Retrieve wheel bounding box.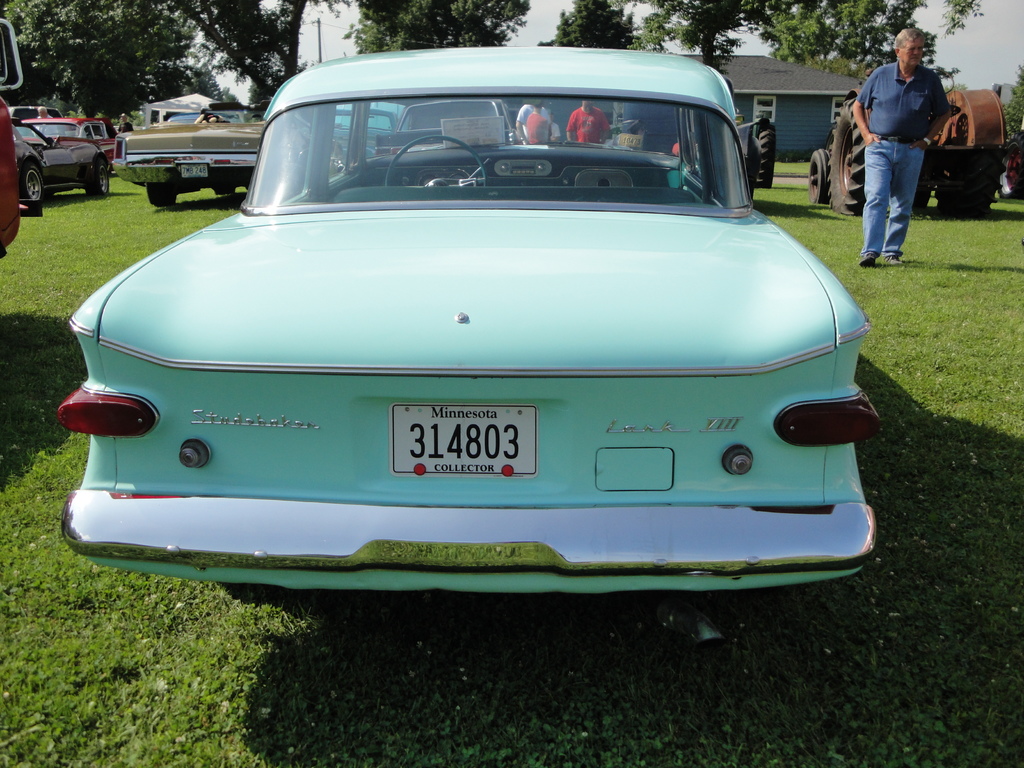
Bounding box: locate(943, 165, 997, 218).
